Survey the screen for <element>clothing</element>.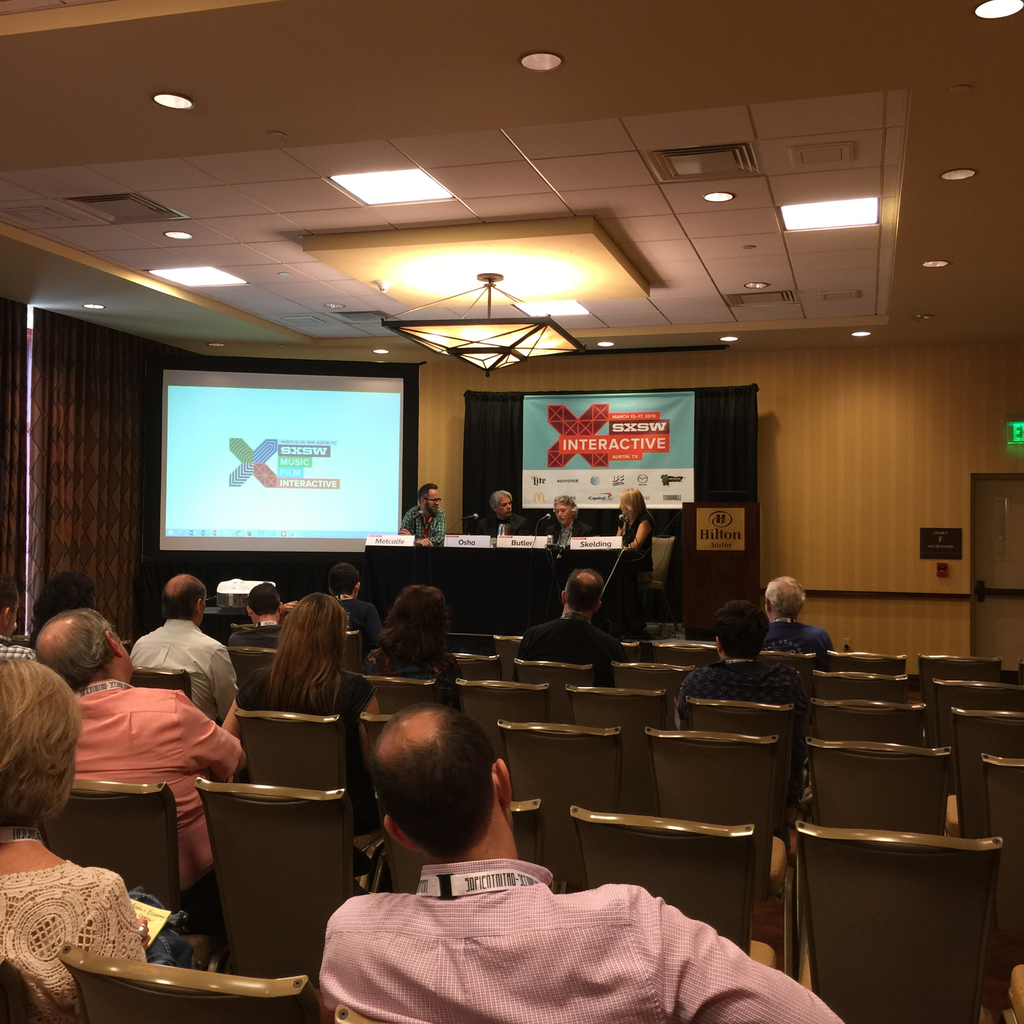
Survey found: locate(3, 861, 151, 1022).
